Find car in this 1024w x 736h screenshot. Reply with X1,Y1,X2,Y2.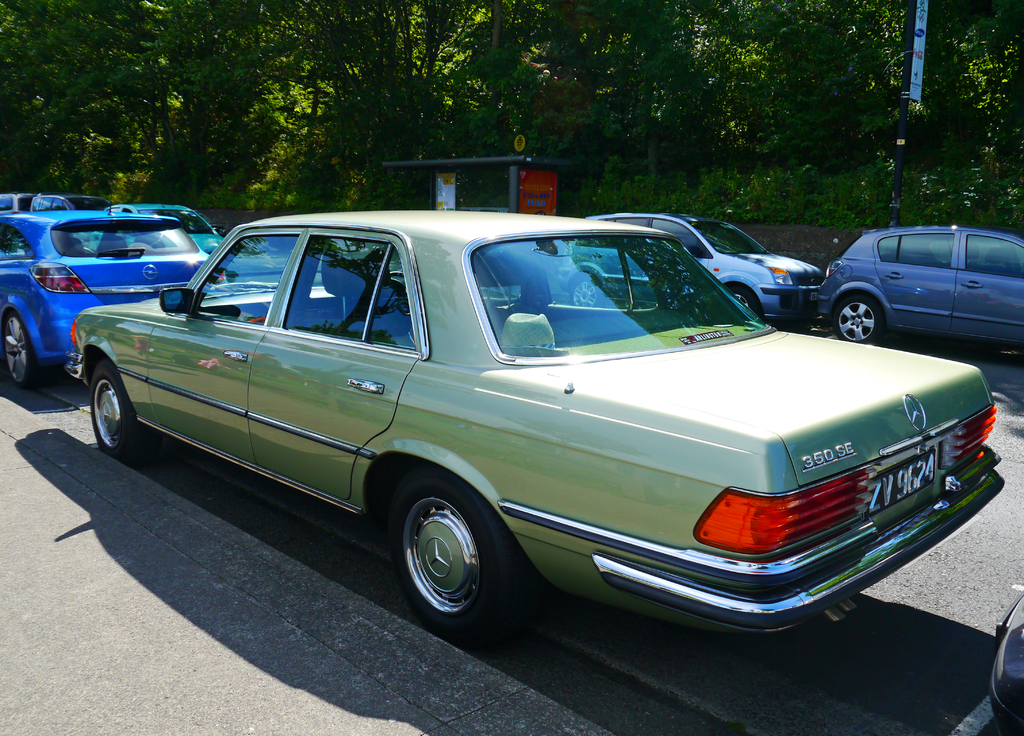
71,216,1018,626.
